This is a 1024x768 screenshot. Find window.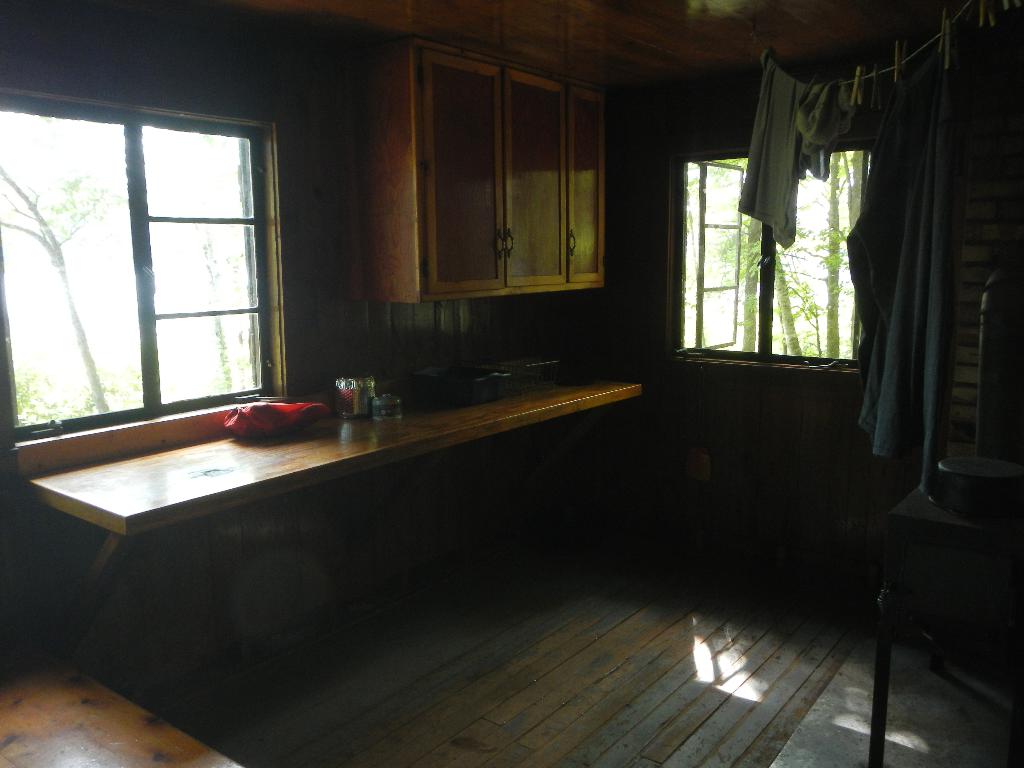
Bounding box: {"left": 52, "top": 68, "right": 298, "bottom": 461}.
